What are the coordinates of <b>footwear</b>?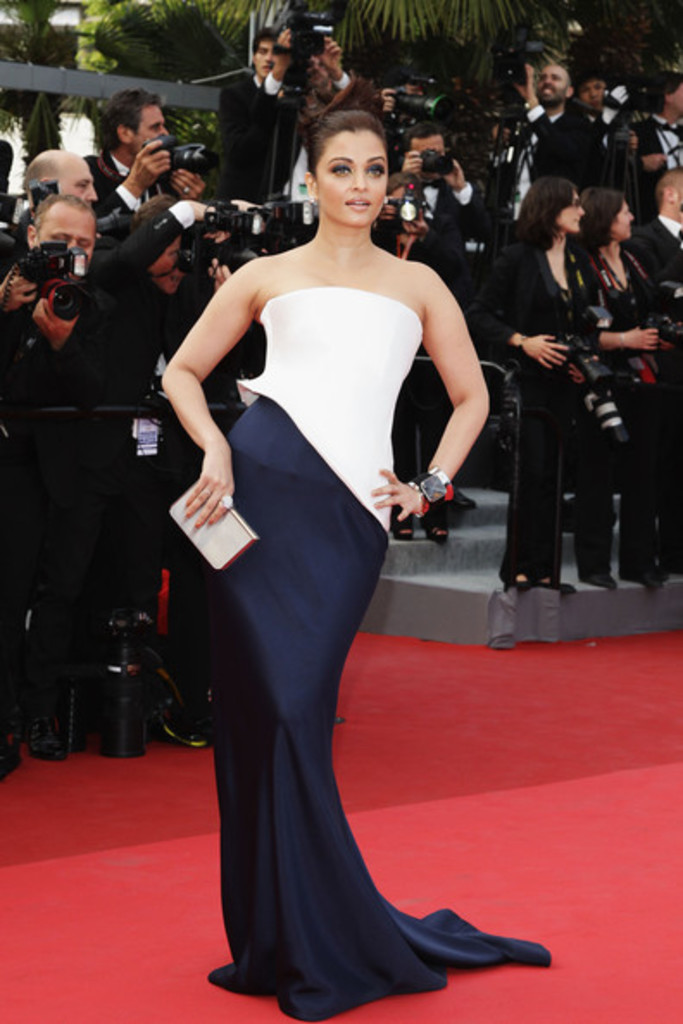
crop(626, 571, 662, 586).
